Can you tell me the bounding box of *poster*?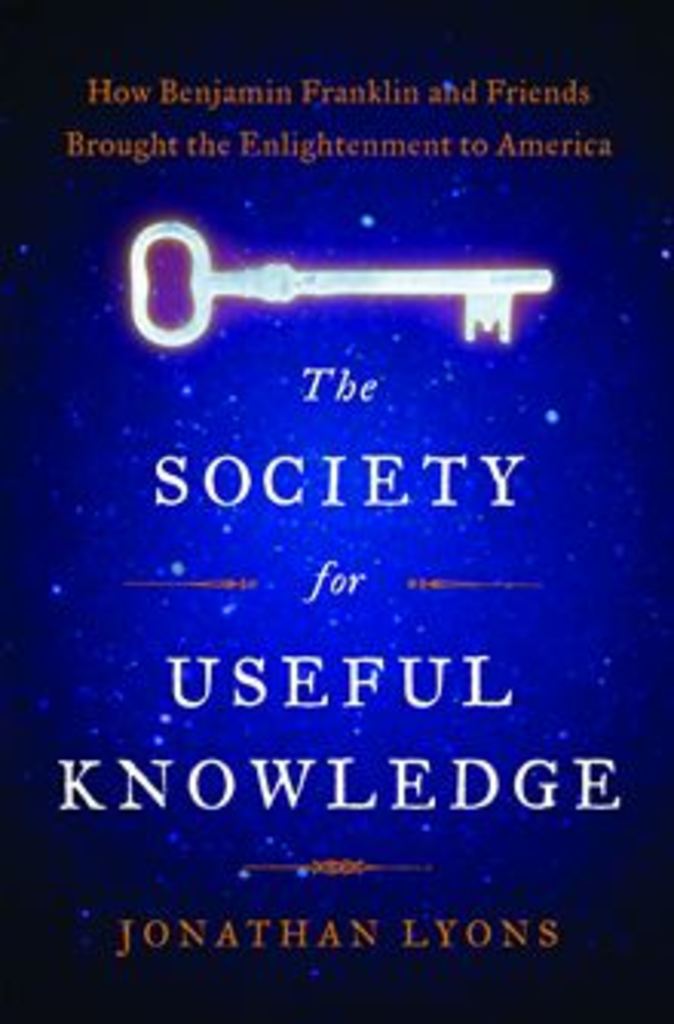
bbox=(0, 3, 671, 1021).
